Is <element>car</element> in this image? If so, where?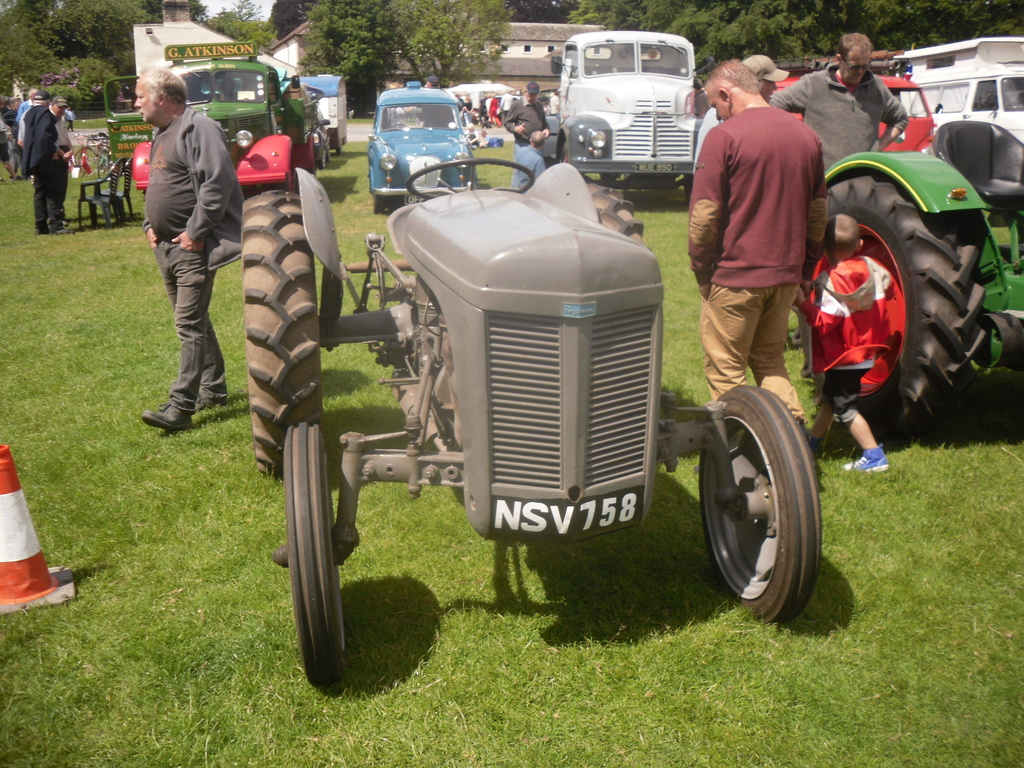
Yes, at {"left": 369, "top": 81, "right": 466, "bottom": 210}.
